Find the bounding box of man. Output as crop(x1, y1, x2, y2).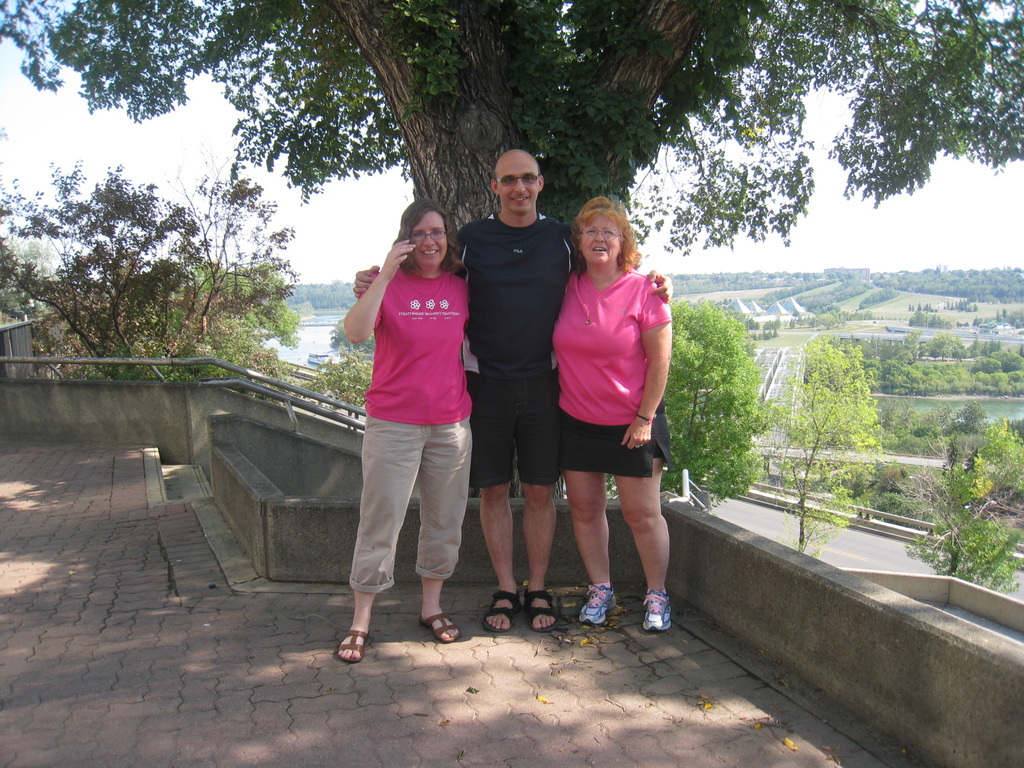
crop(355, 147, 676, 637).
